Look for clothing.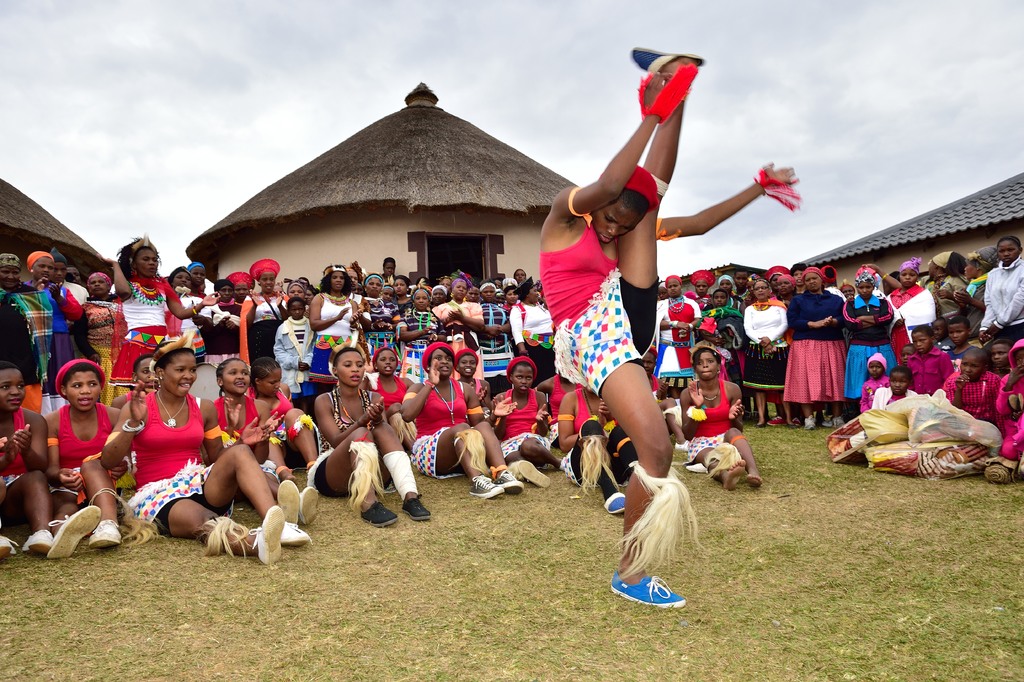
Found: (698, 304, 735, 339).
